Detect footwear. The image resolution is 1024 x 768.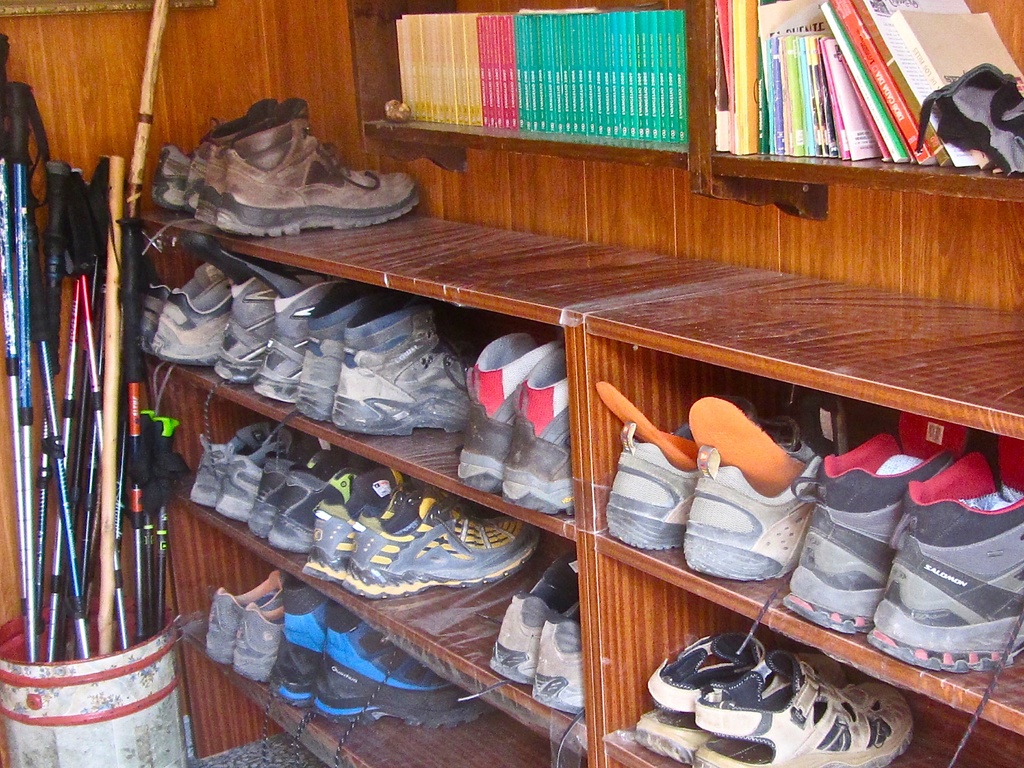
136,258,216,349.
